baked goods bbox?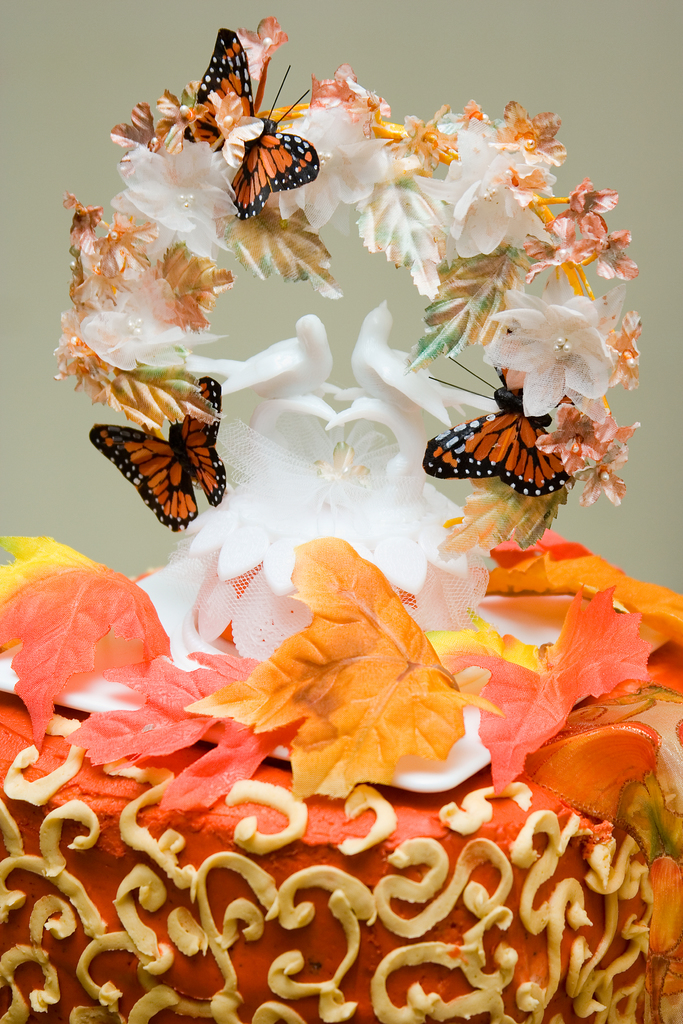
(left=0, top=534, right=682, bottom=1023)
